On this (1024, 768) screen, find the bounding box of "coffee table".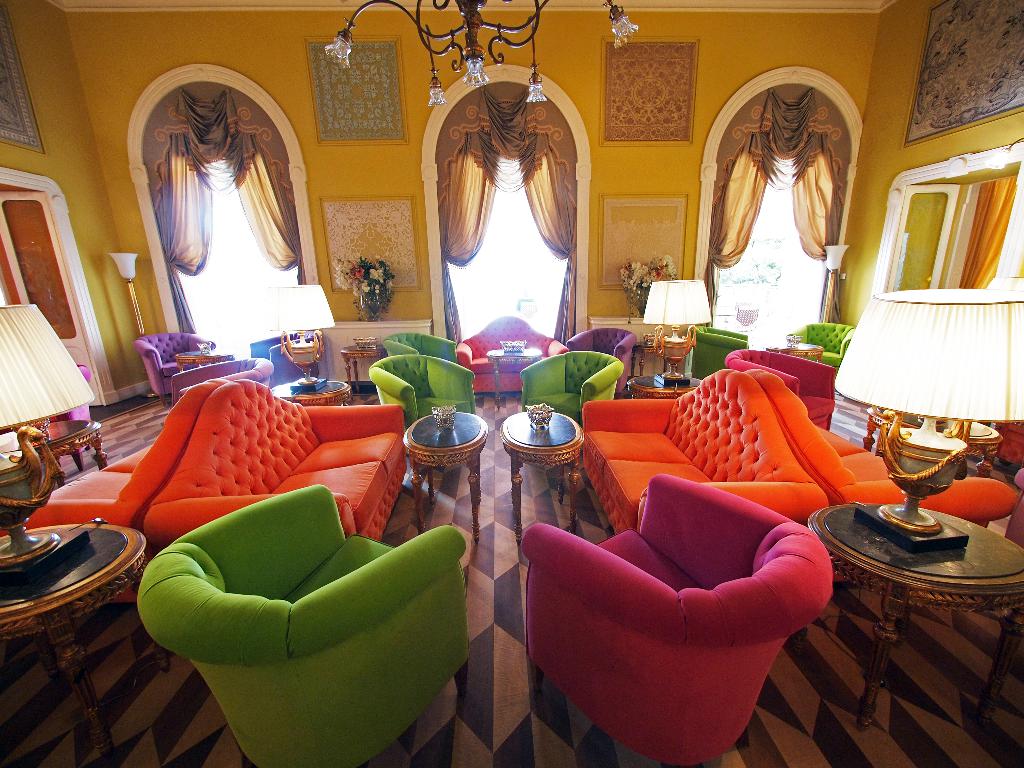
Bounding box: bbox(0, 518, 158, 767).
